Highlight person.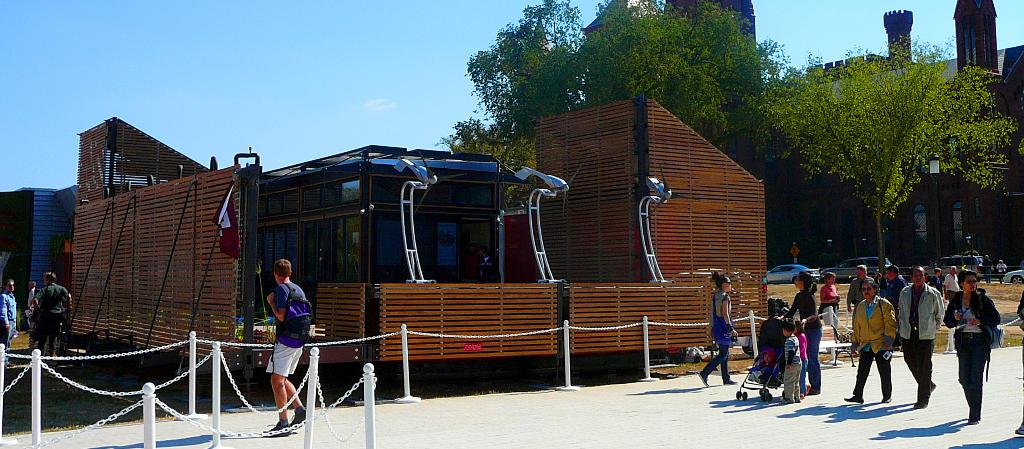
Highlighted region: l=24, t=280, r=40, b=332.
